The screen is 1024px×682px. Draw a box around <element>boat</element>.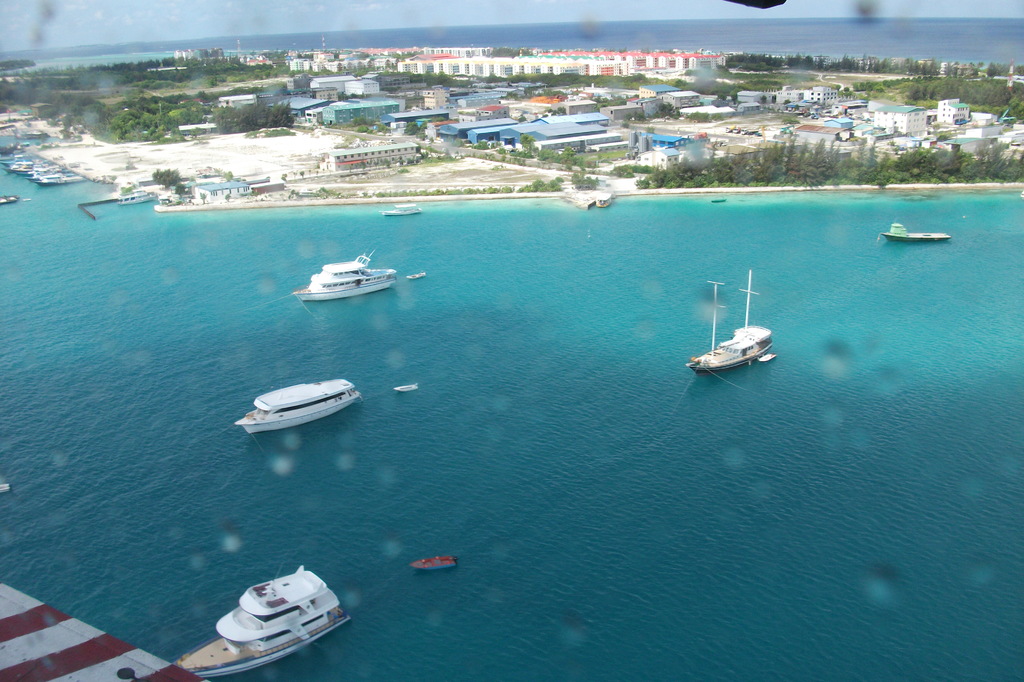
391 382 417 392.
